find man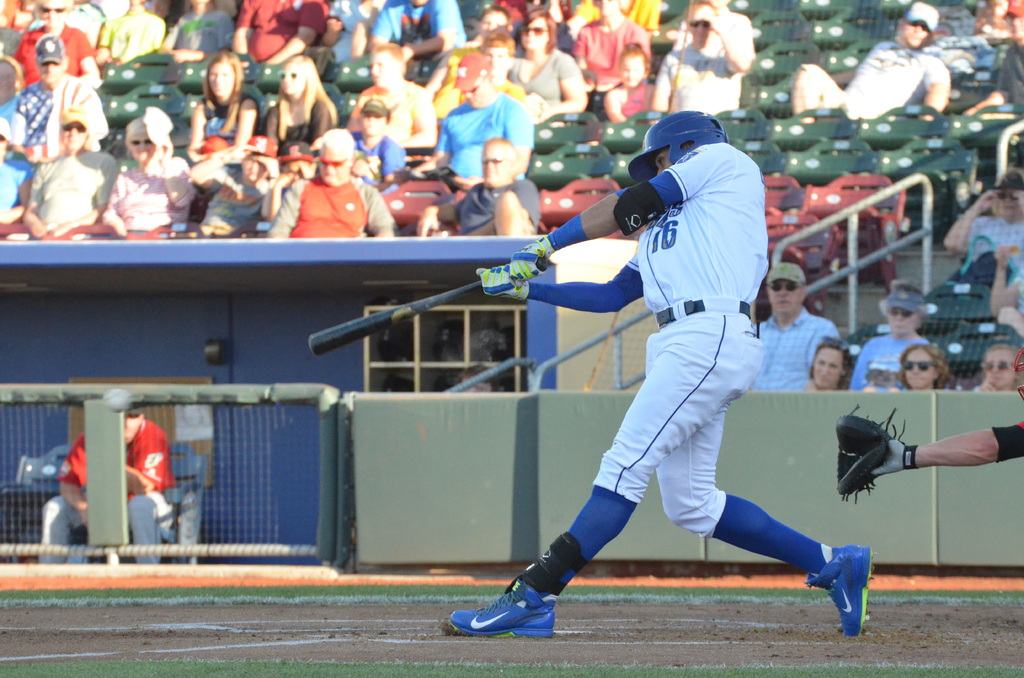
x1=42 y1=402 x2=166 y2=567
